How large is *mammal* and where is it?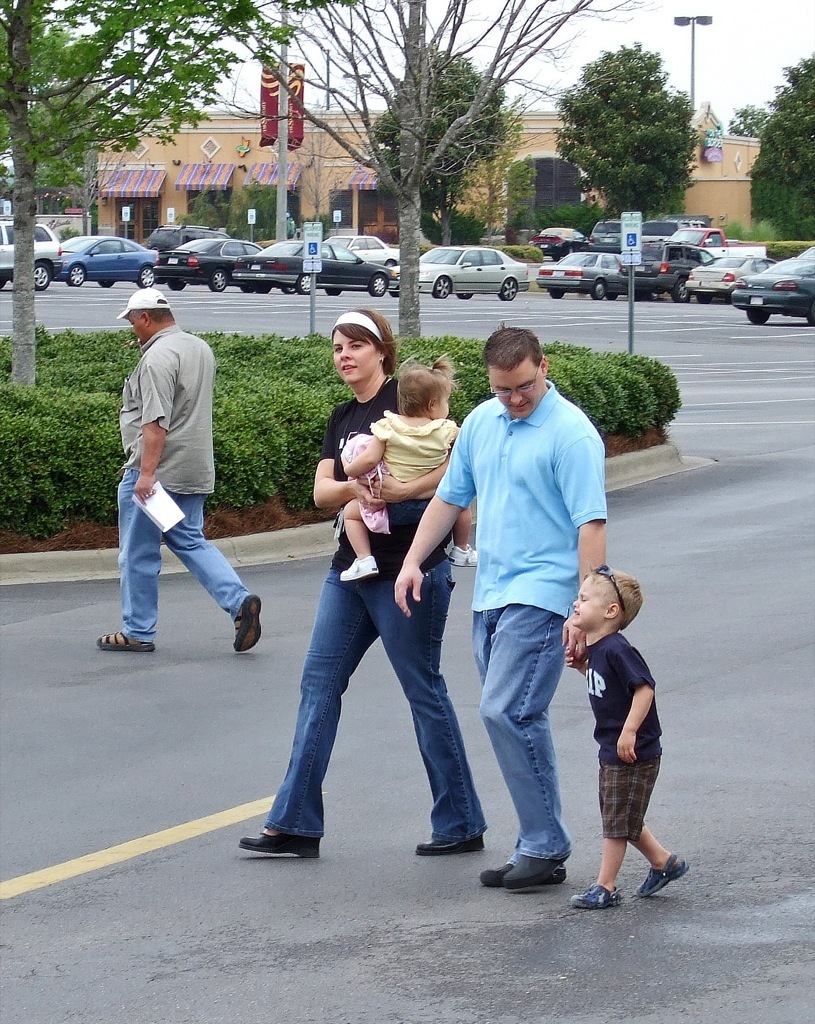
Bounding box: locate(115, 271, 236, 657).
